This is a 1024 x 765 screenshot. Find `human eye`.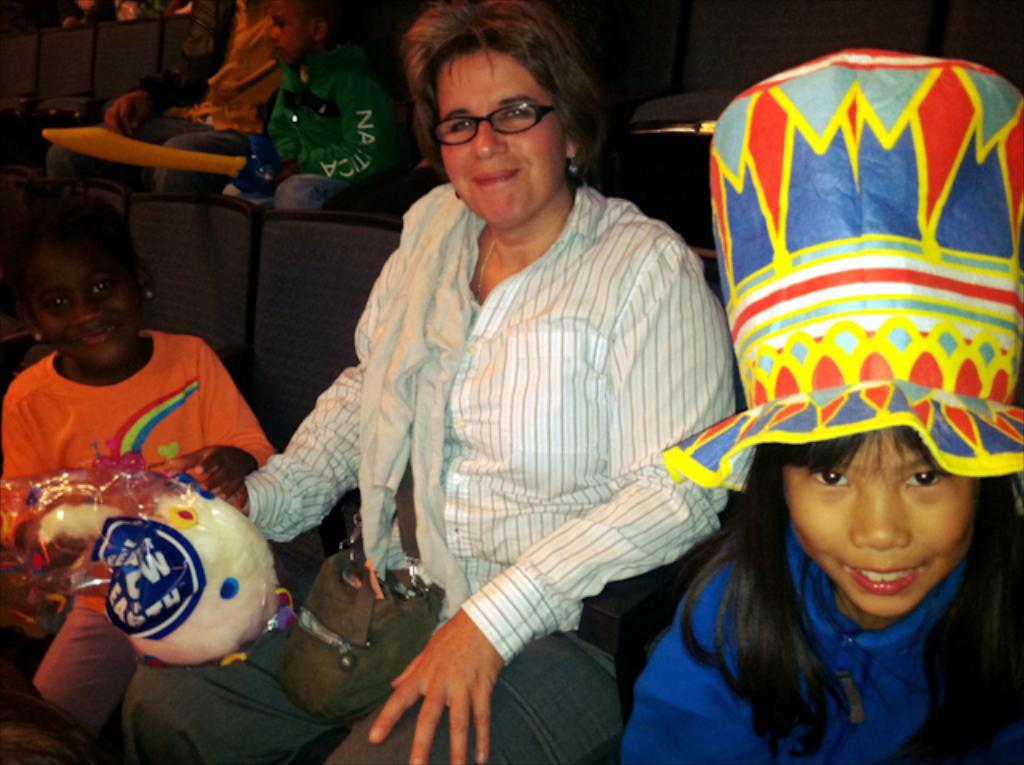
Bounding box: x1=90, y1=277, x2=115, y2=296.
